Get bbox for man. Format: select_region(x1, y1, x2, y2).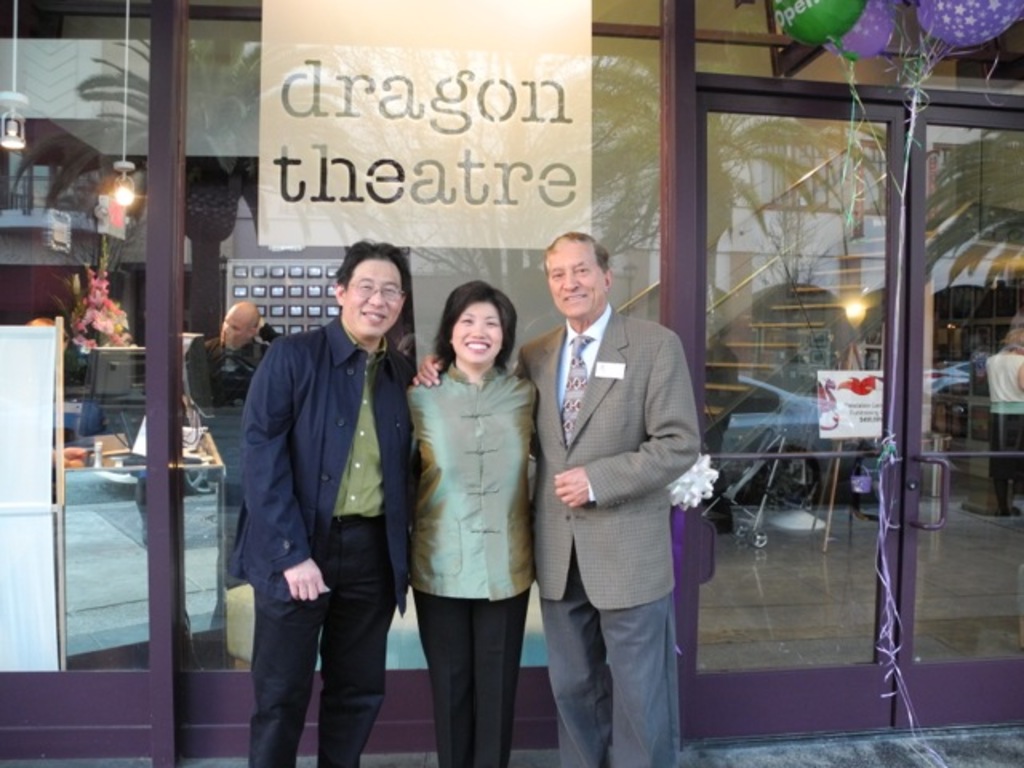
select_region(219, 237, 434, 755).
